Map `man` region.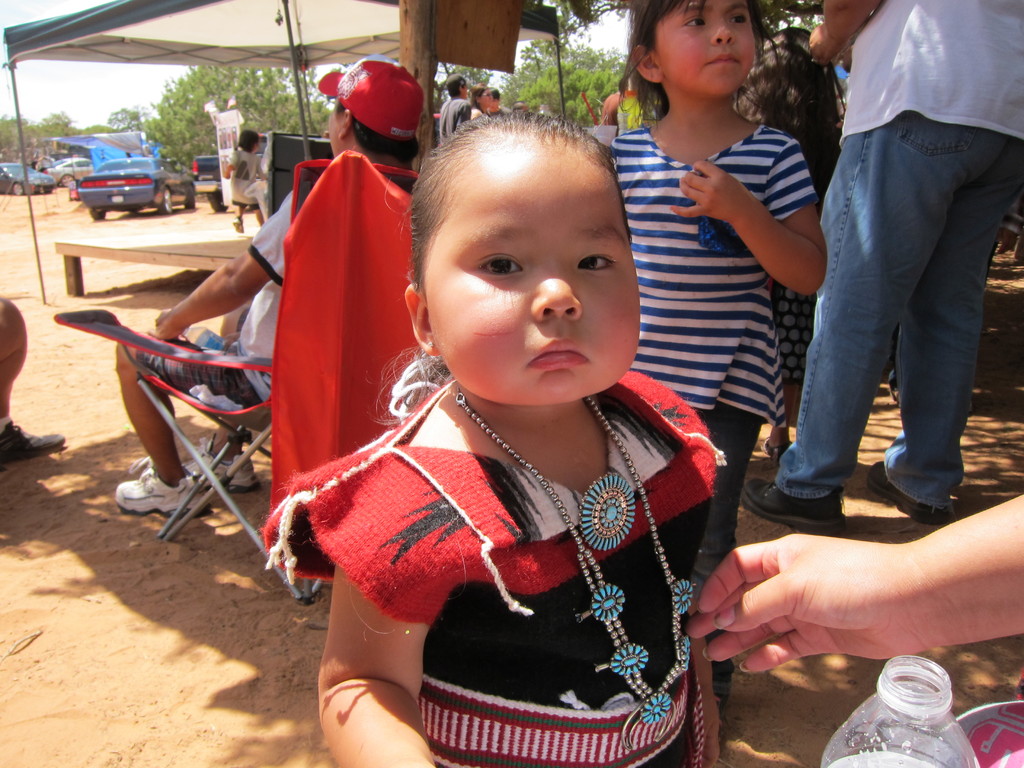
Mapped to pyautogui.locateOnScreen(109, 54, 425, 515).
